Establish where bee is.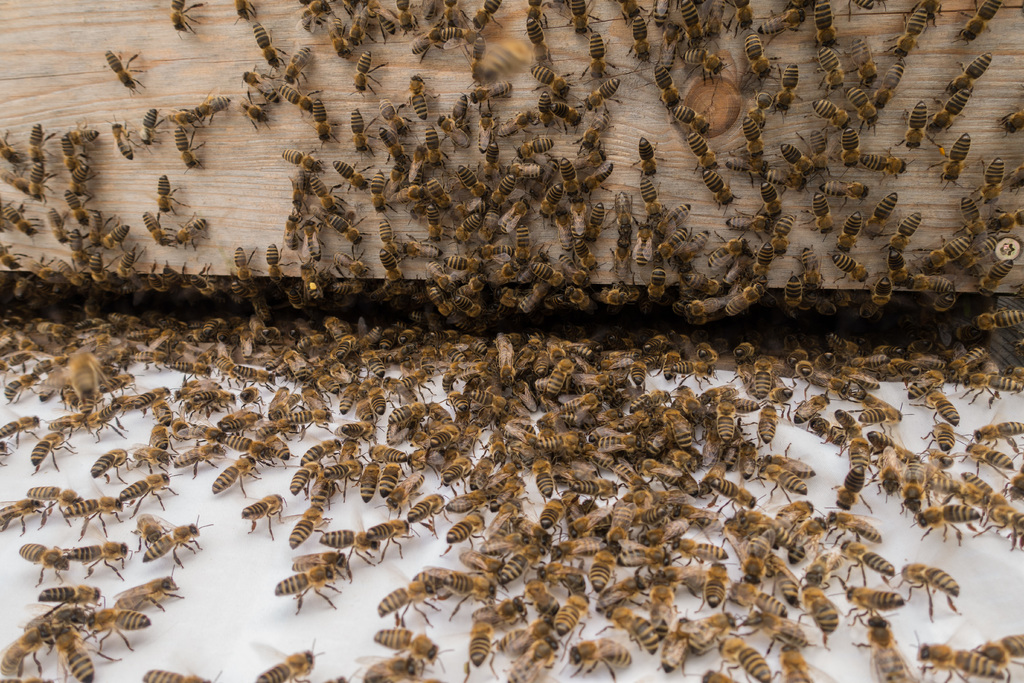
Established at [left=835, top=209, right=858, bottom=258].
